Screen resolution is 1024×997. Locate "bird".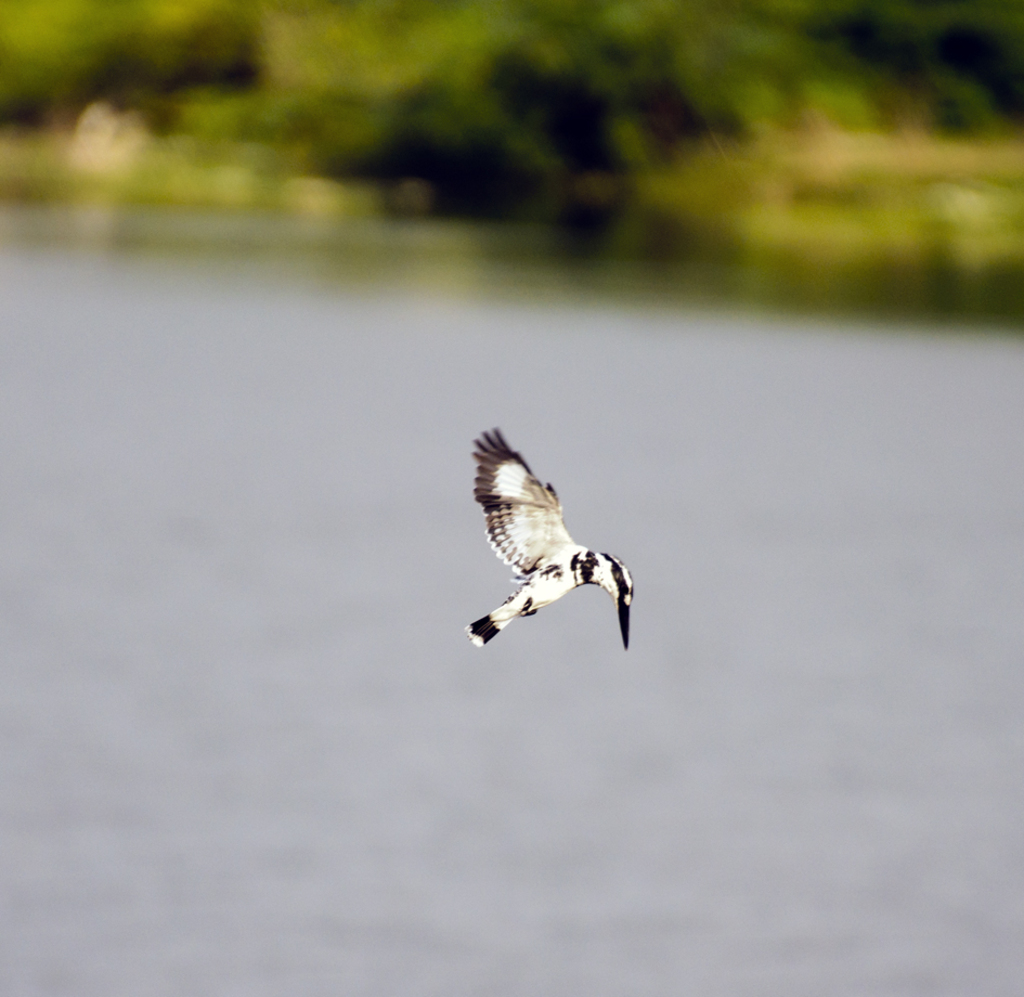
bbox=(458, 430, 647, 649).
